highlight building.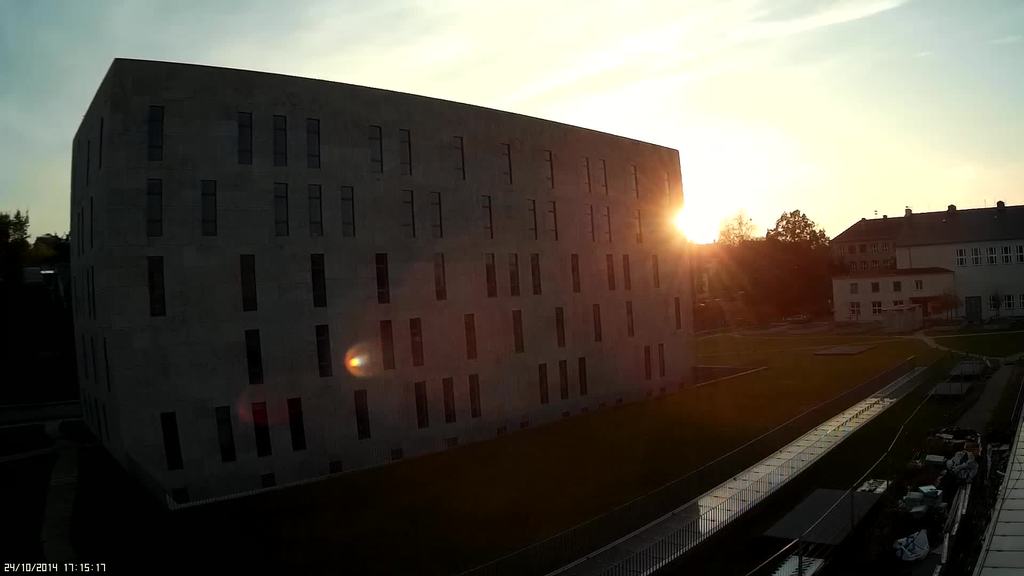
Highlighted region: 830, 203, 1023, 322.
